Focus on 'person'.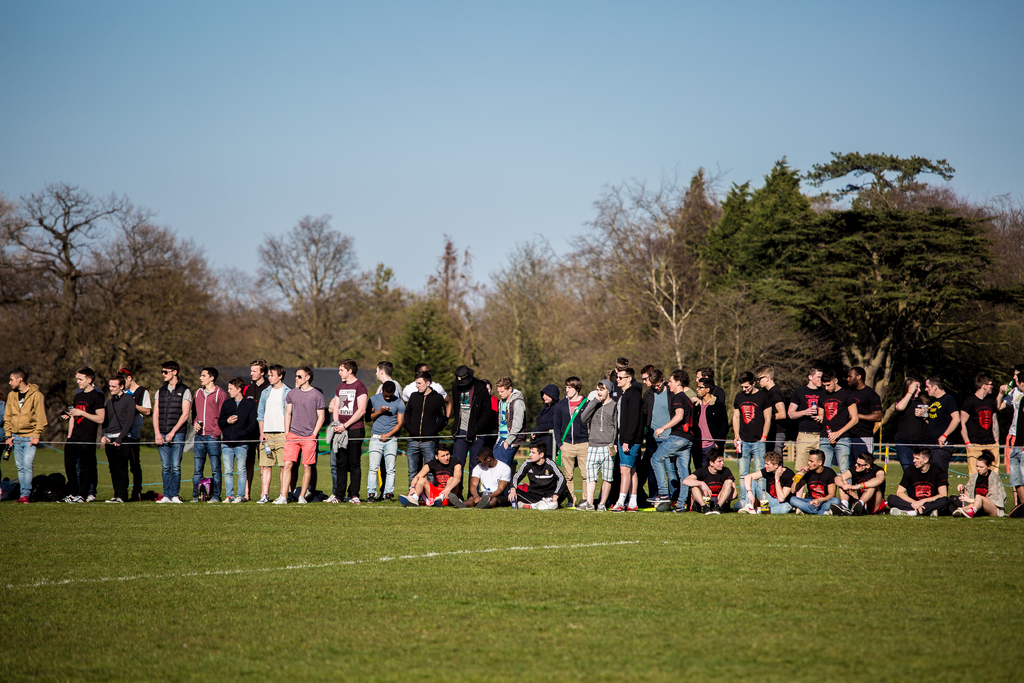
Focused at box(1009, 372, 1023, 515).
